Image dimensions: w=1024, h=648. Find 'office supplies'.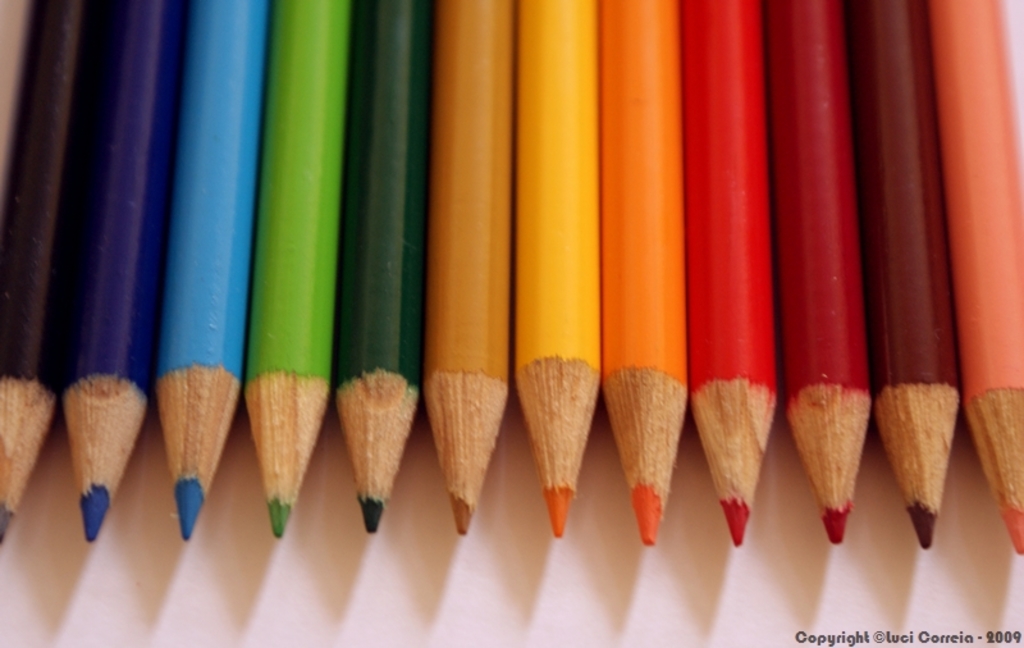
(159,0,280,543).
